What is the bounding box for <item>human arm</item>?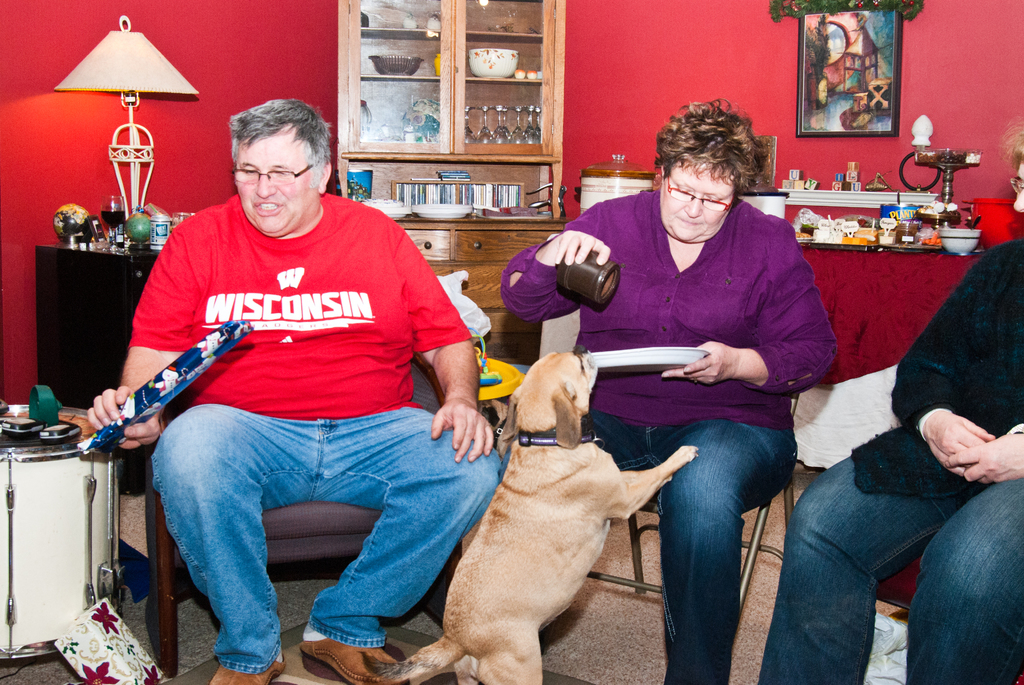
x1=880, y1=262, x2=998, y2=475.
